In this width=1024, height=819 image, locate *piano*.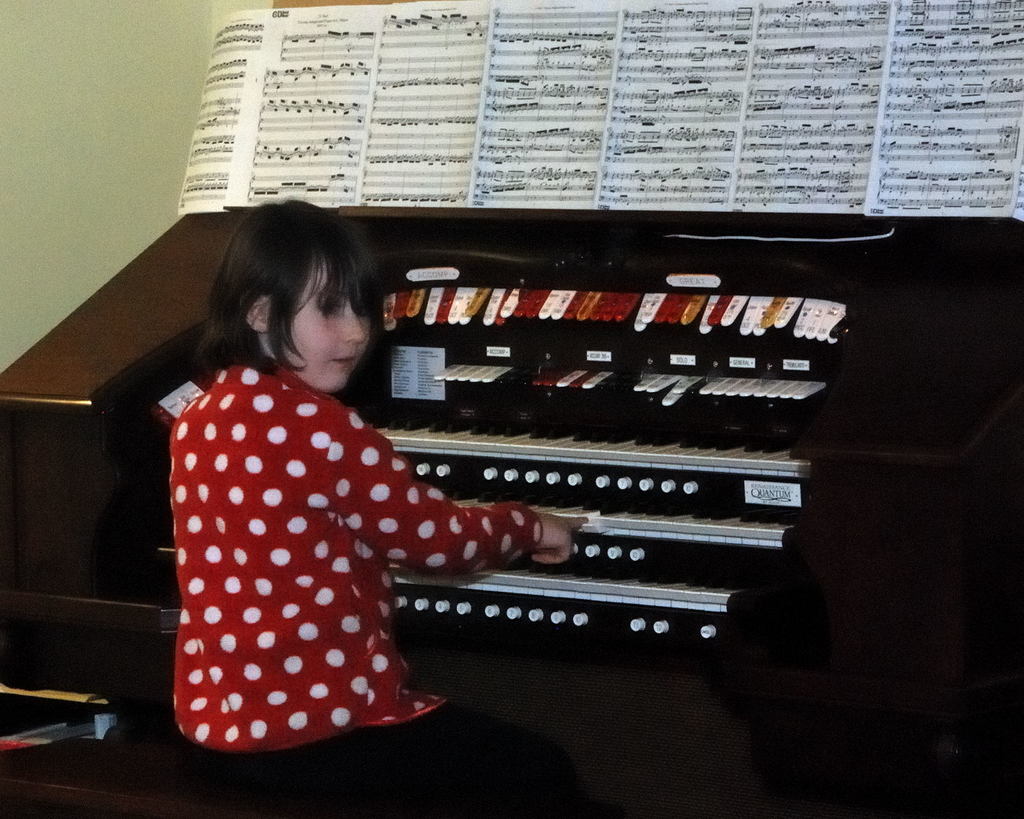
Bounding box: region(11, 207, 1023, 794).
